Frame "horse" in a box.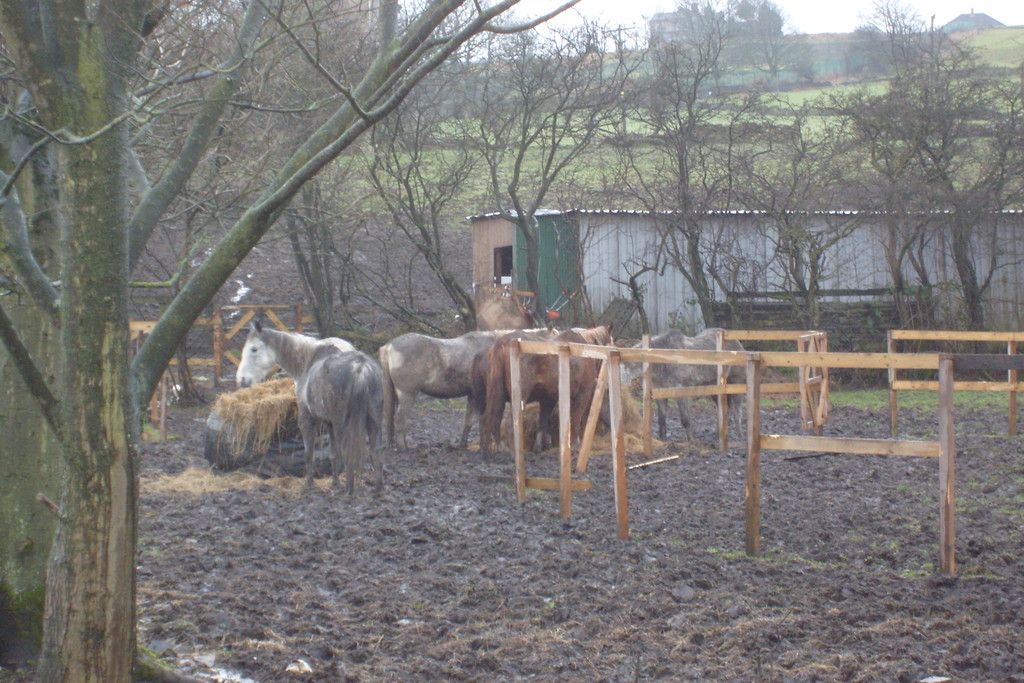
<box>483,320,614,458</box>.
